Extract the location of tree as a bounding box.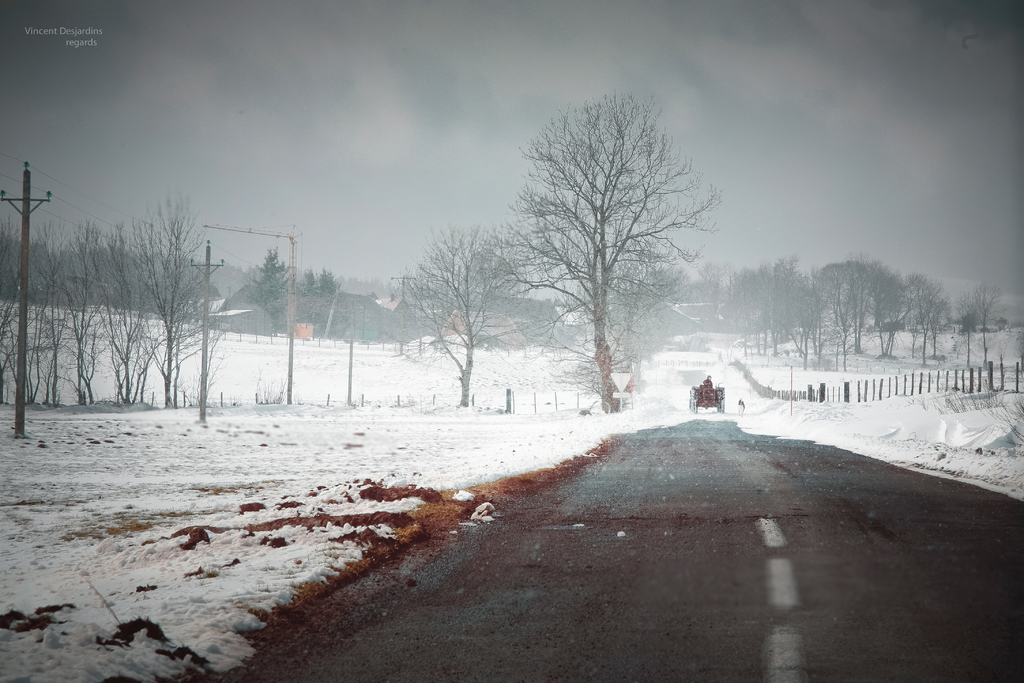
locate(300, 265, 360, 344).
